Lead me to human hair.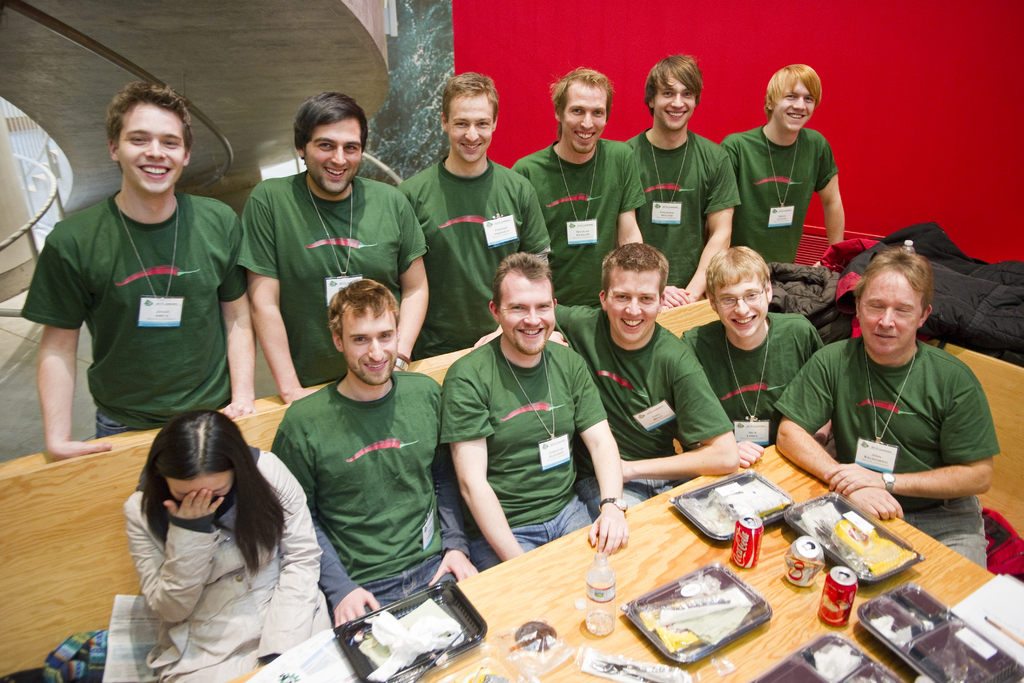
Lead to <region>765, 61, 820, 117</region>.
